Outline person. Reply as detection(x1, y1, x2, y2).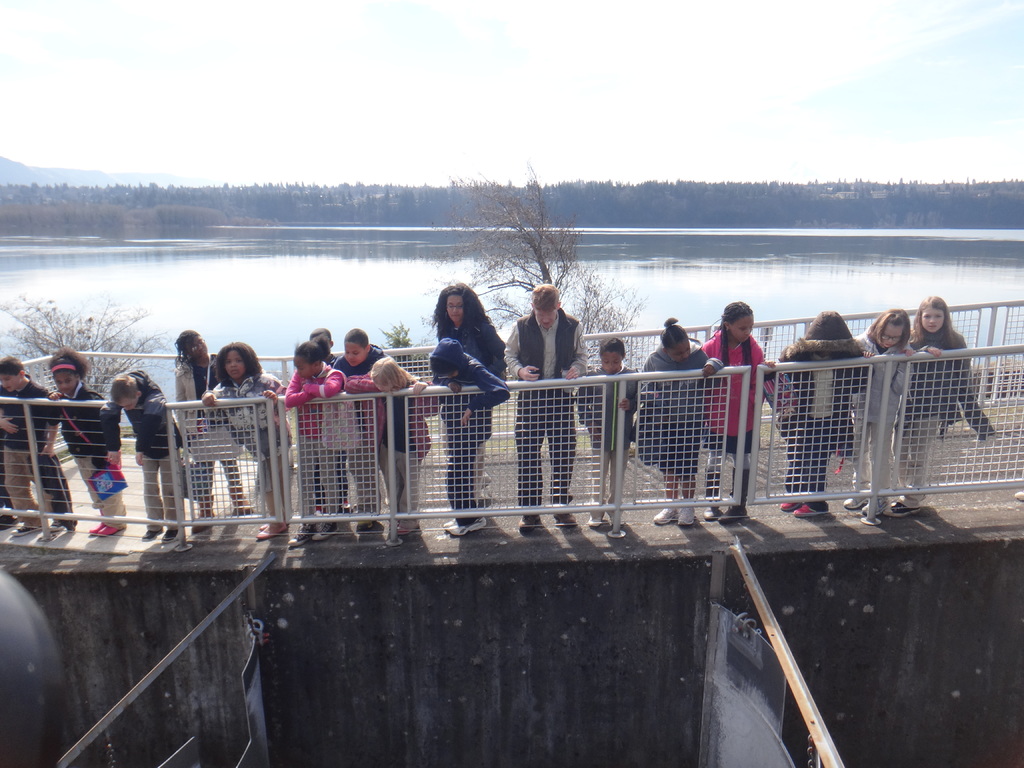
detection(327, 325, 393, 518).
